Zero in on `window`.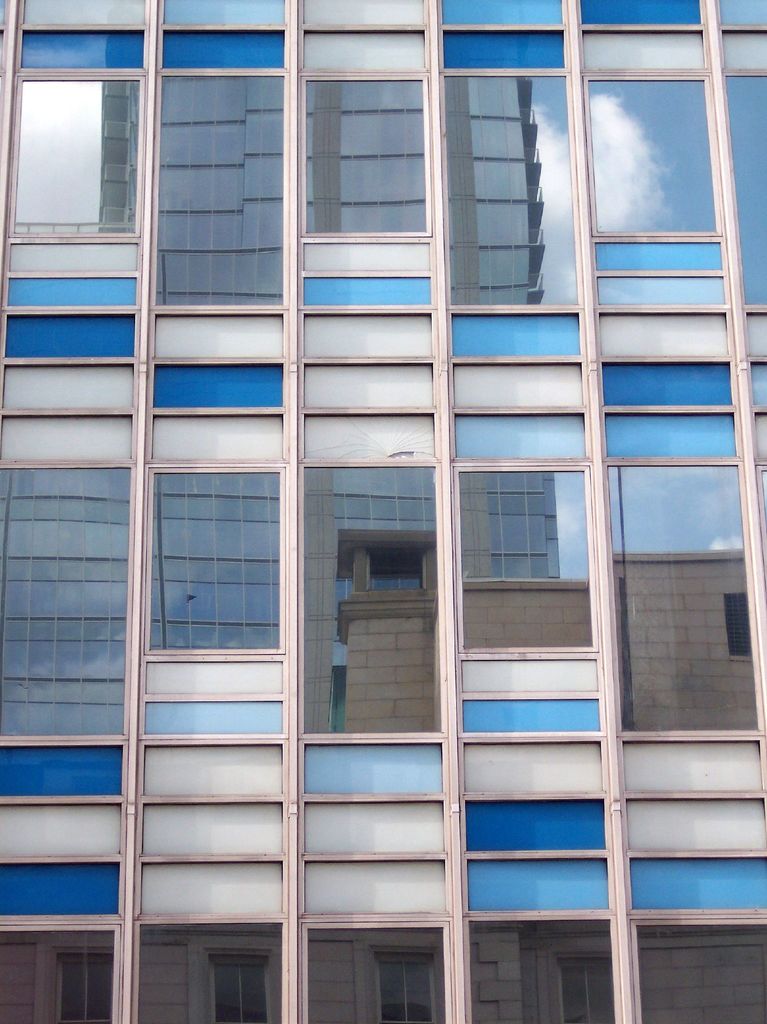
Zeroed in: left=293, top=921, right=453, bottom=1023.
